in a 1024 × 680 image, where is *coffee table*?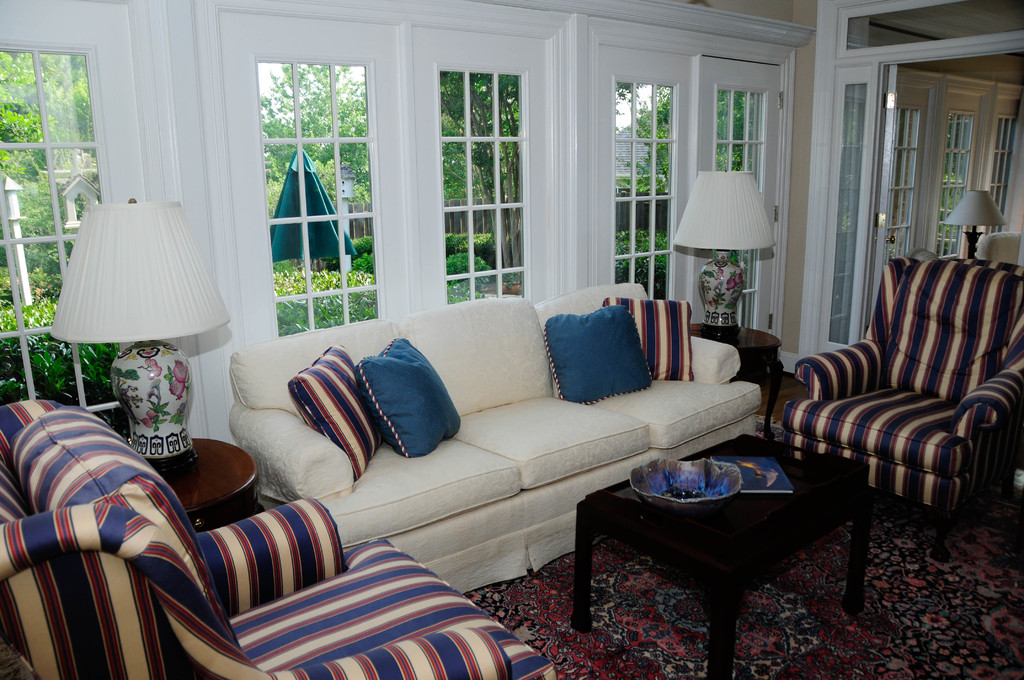
568 431 878 660.
